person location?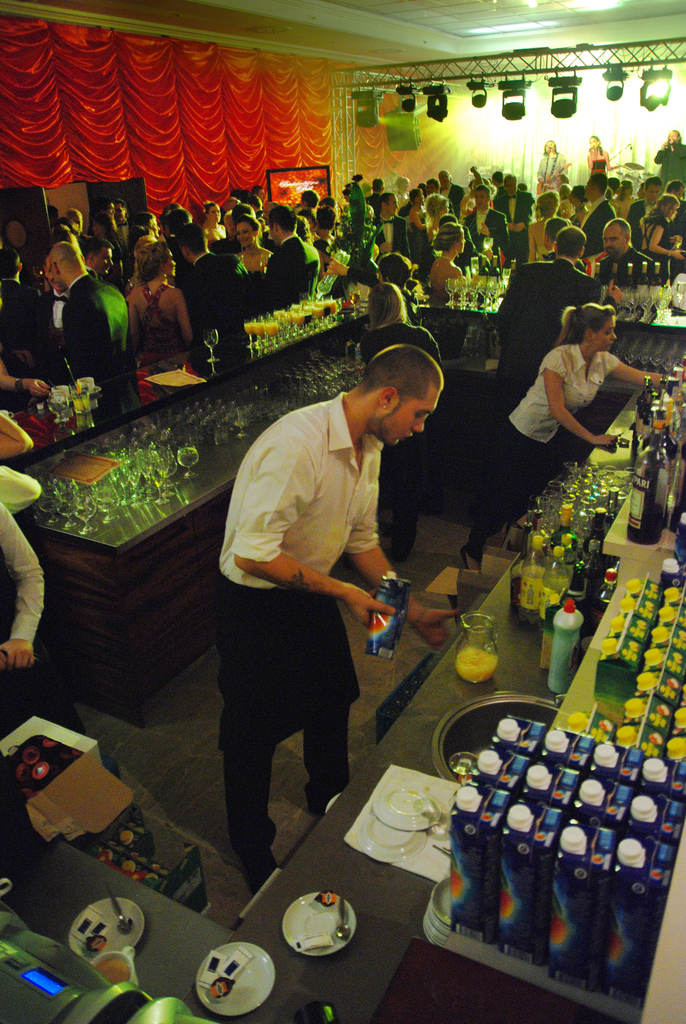
bbox=[466, 299, 683, 577]
